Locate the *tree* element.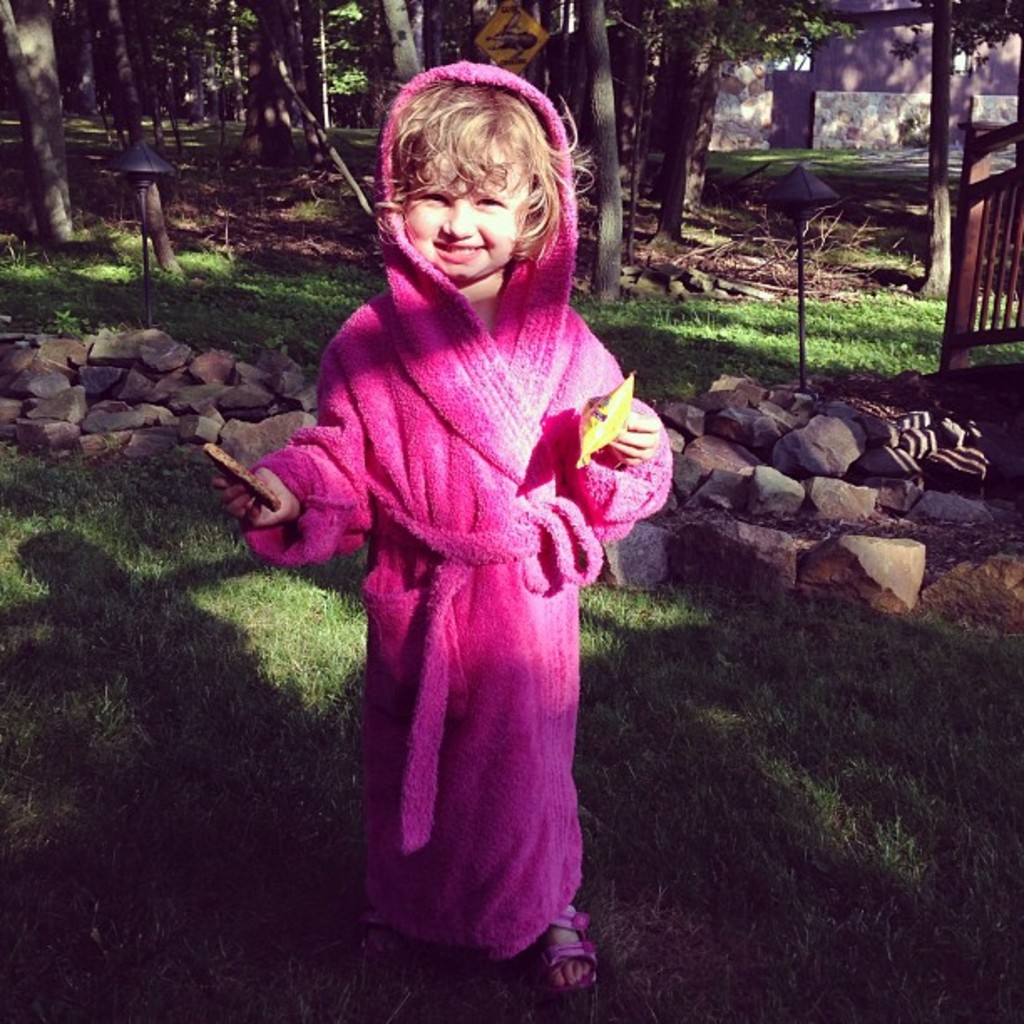
Element bbox: x1=326 y1=0 x2=455 y2=159.
